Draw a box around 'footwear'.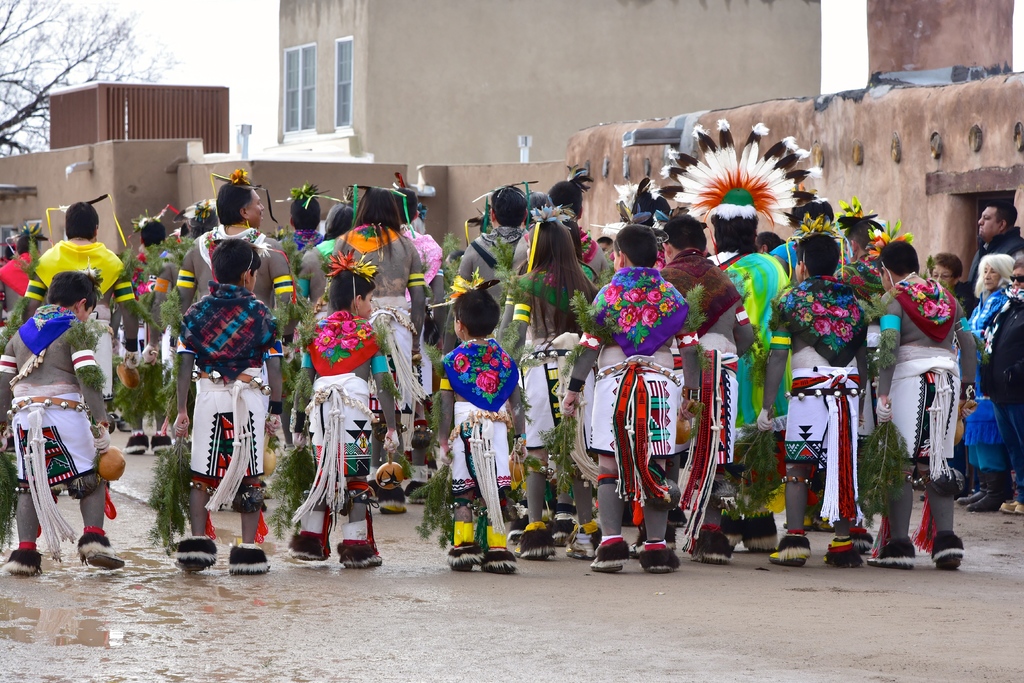
852,529,872,556.
